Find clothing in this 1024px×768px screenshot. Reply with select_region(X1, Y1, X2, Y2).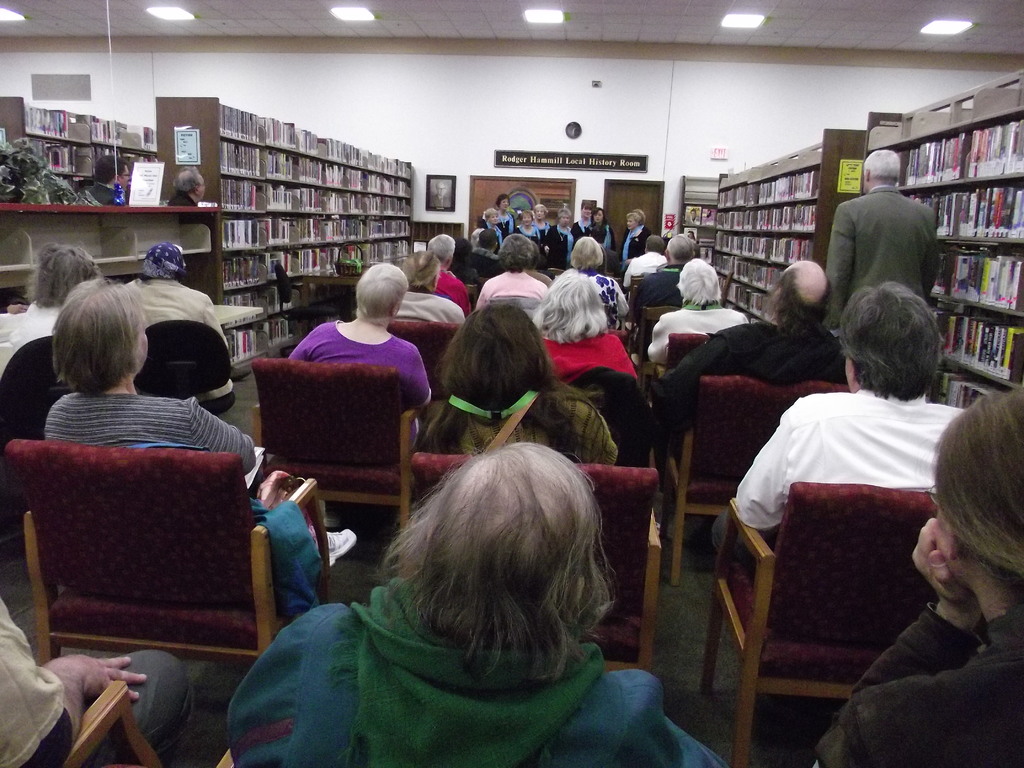
select_region(825, 182, 941, 336).
